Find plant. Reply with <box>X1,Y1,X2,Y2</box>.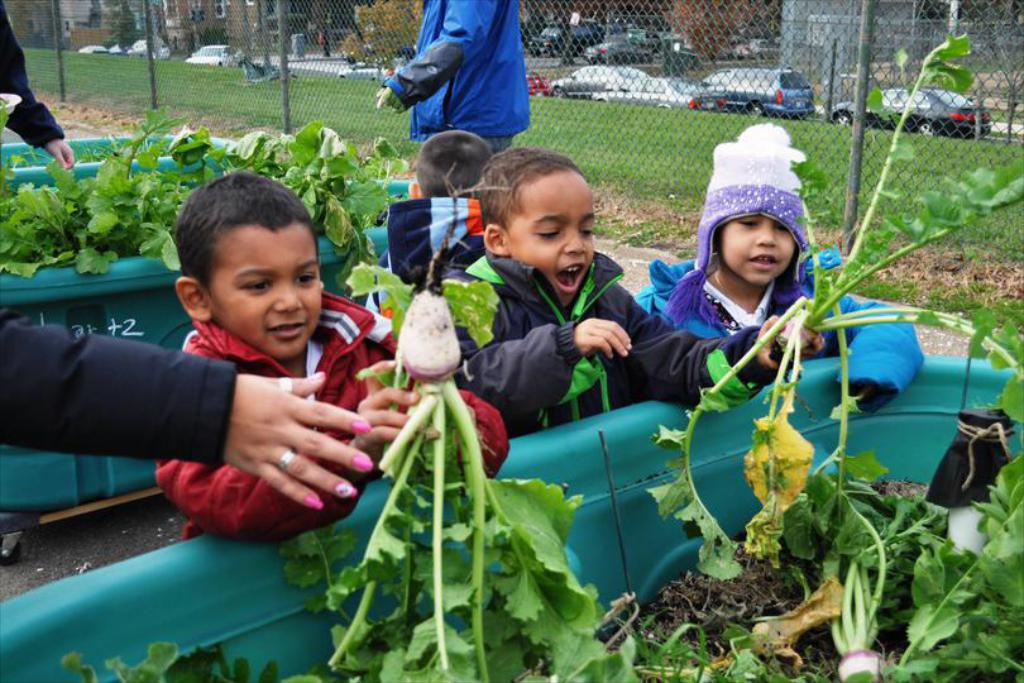
<box>174,27,243,51</box>.
